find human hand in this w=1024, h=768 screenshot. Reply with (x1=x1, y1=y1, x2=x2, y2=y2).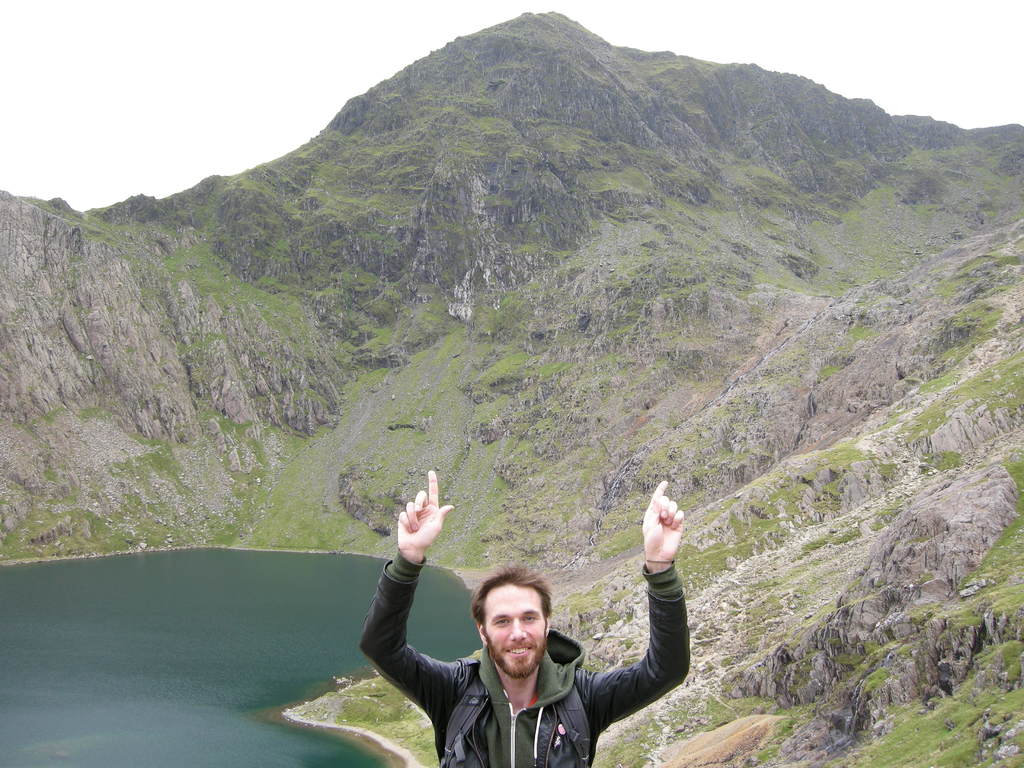
(x1=390, y1=495, x2=456, y2=594).
